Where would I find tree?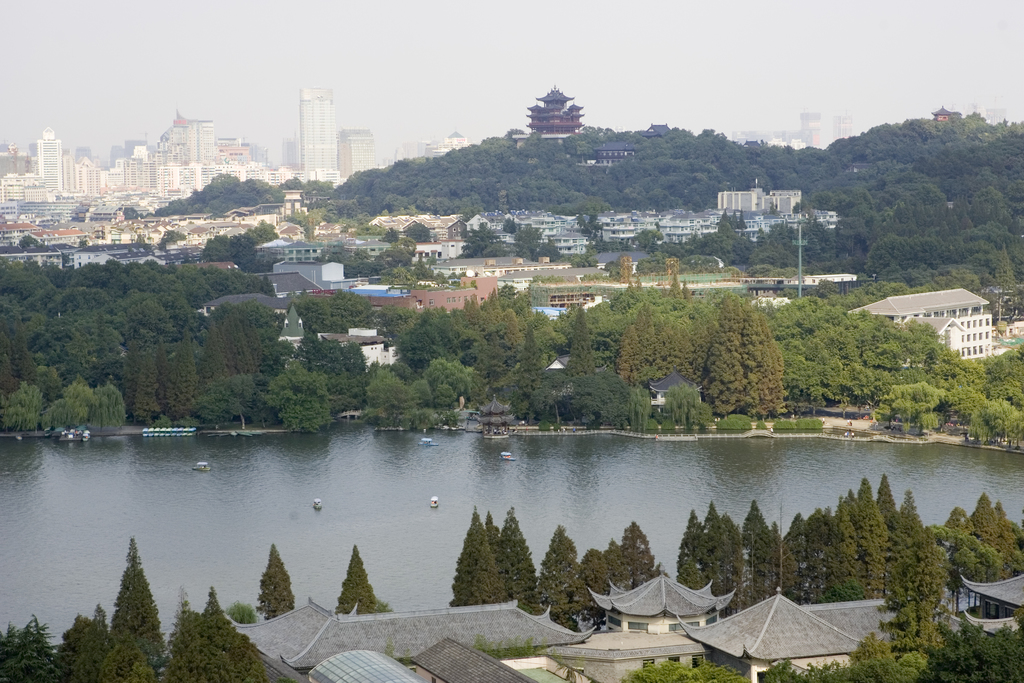
At [303, 215, 317, 240].
